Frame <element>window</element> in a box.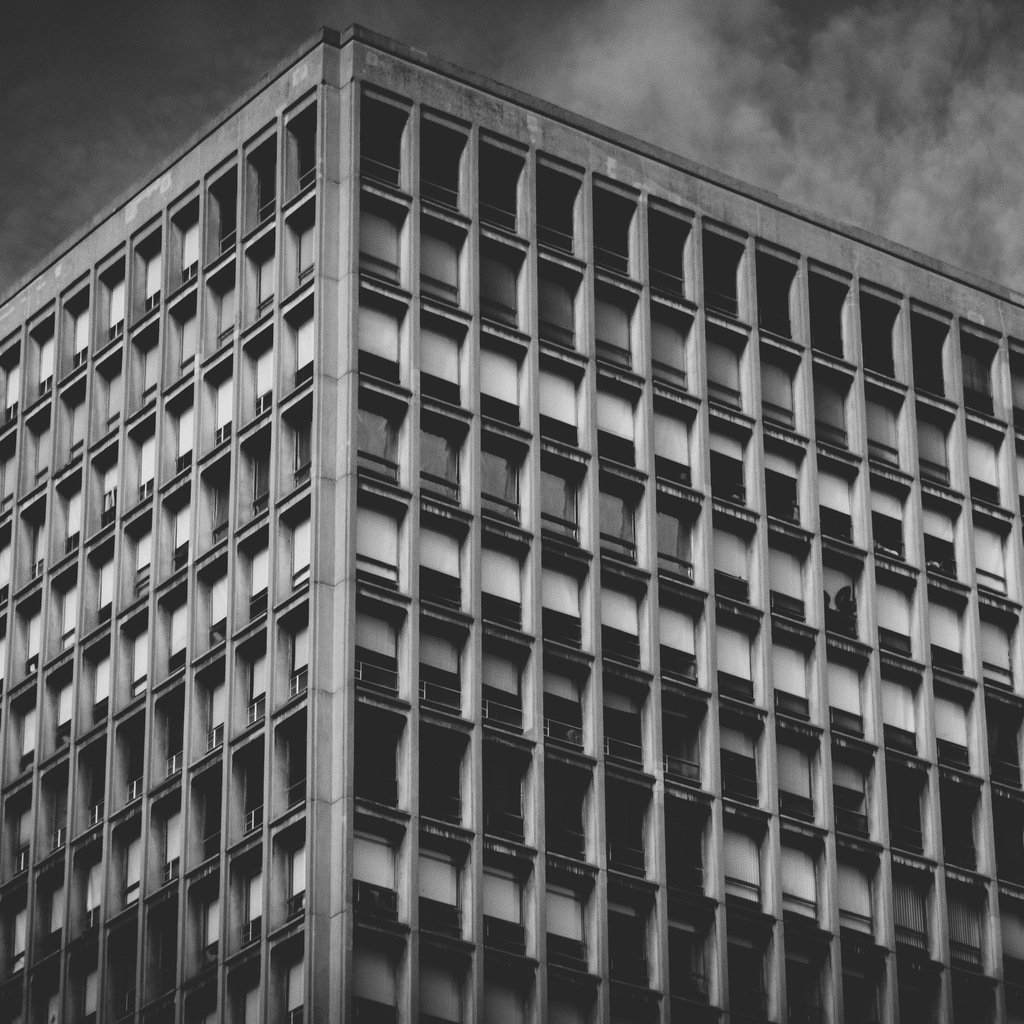
crop(963, 319, 1005, 433).
